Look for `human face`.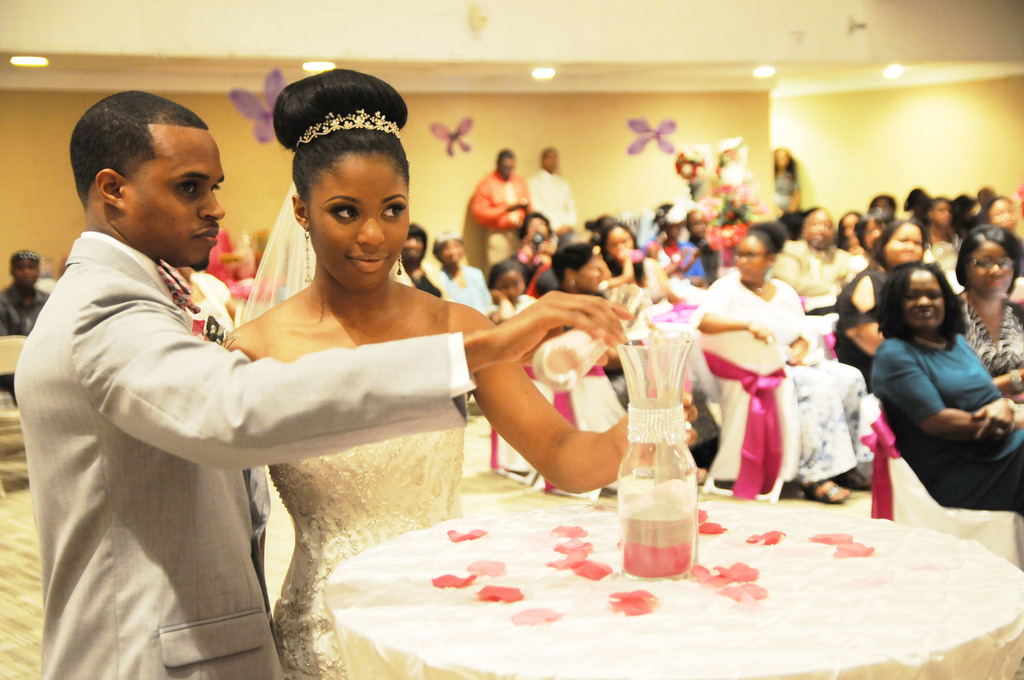
Found: 440:241:458:264.
